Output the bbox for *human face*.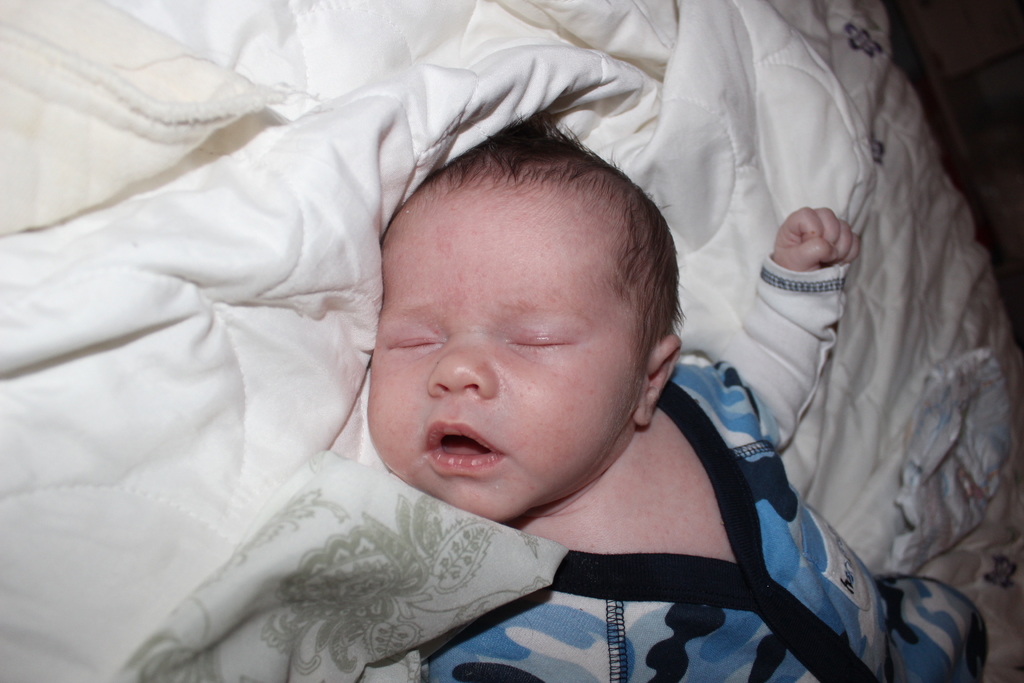
x1=367, y1=187, x2=645, y2=523.
